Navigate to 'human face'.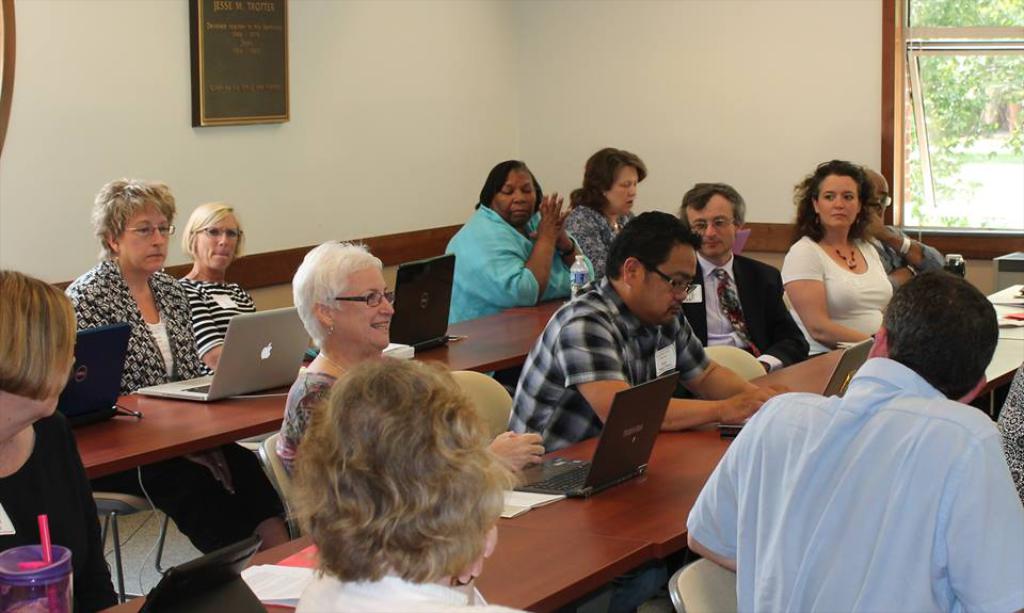
Navigation target: 117, 213, 171, 272.
